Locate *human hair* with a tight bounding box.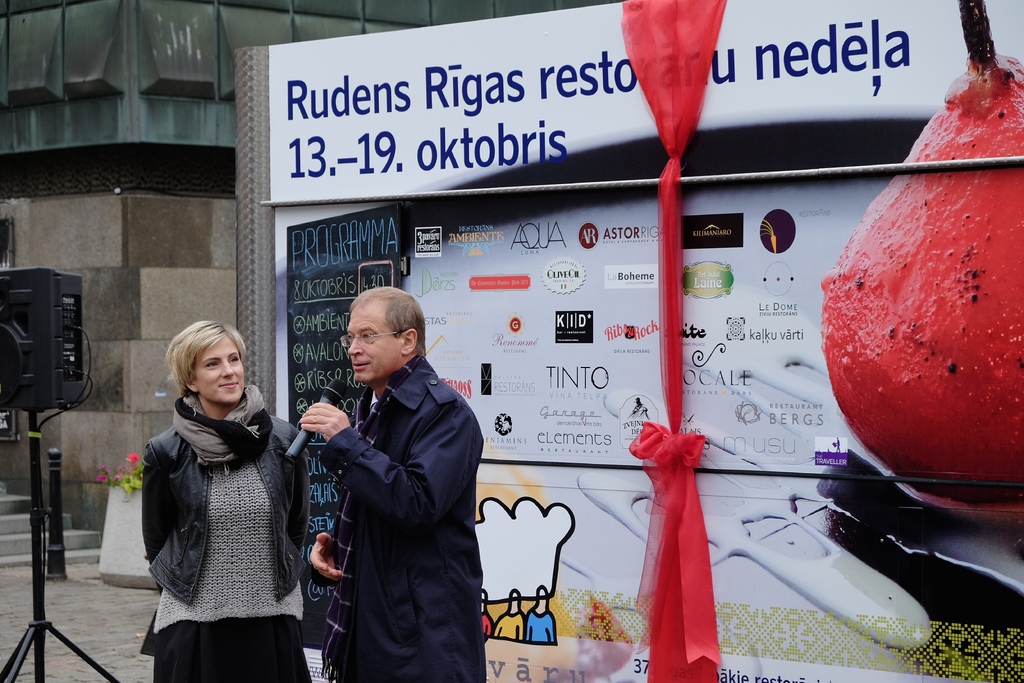
(x1=346, y1=285, x2=428, y2=357).
